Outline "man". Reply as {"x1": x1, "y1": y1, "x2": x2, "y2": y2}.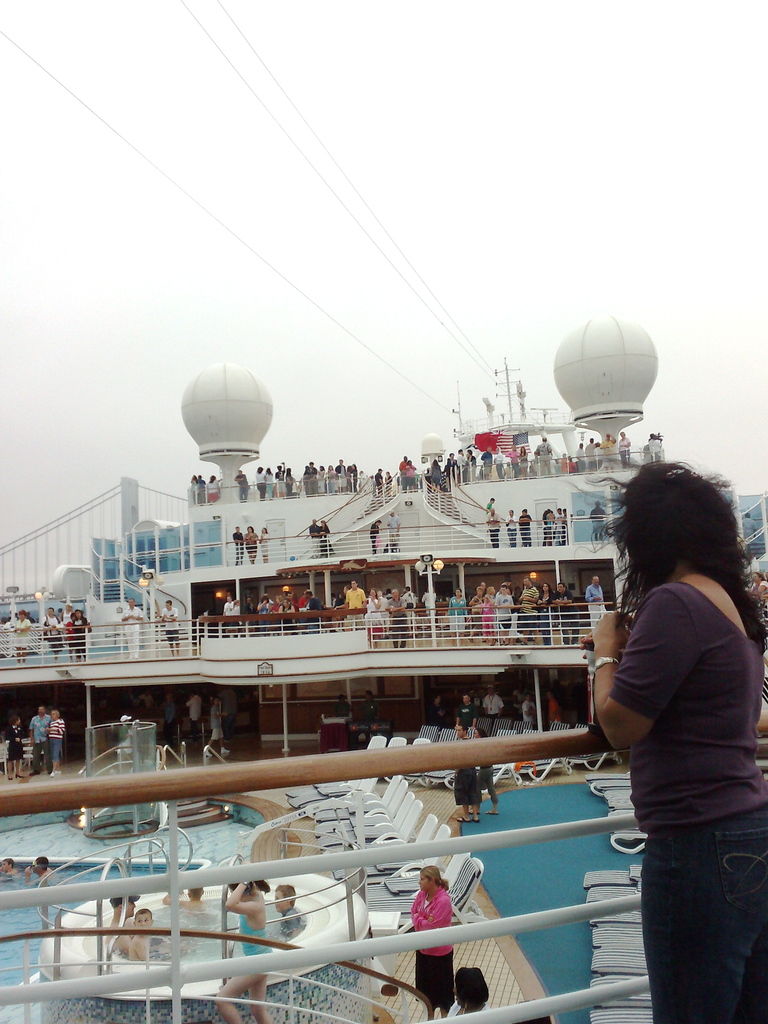
{"x1": 447, "y1": 454, "x2": 456, "y2": 486}.
